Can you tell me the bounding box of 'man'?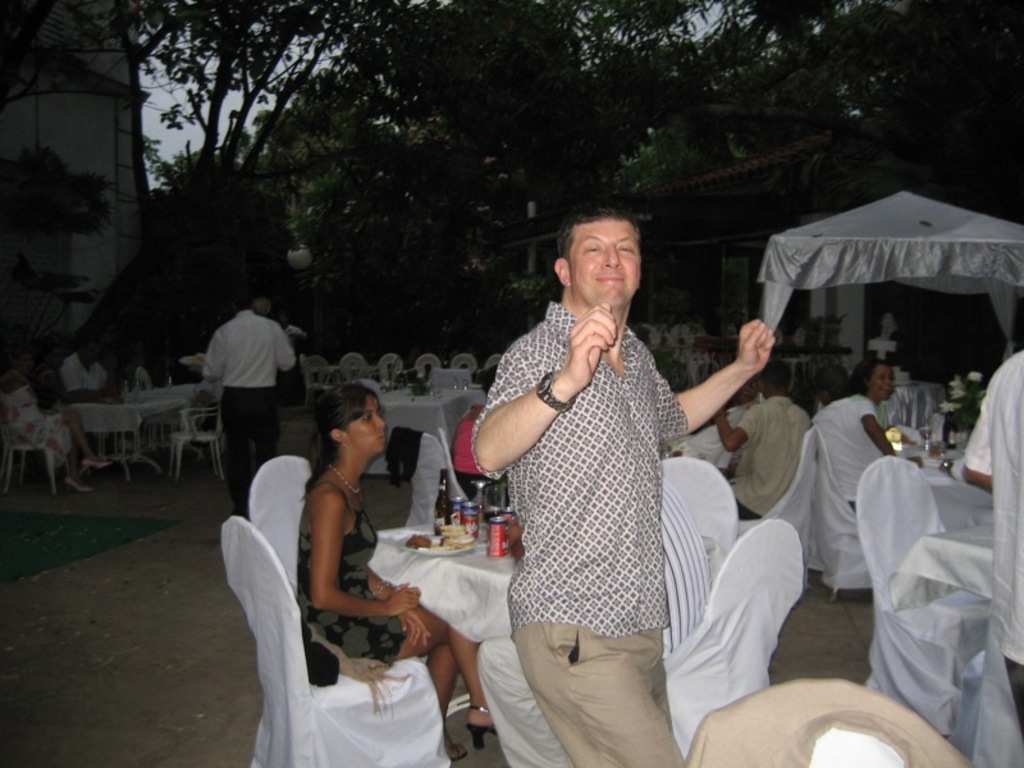
[x1=712, y1=352, x2=806, y2=518].
